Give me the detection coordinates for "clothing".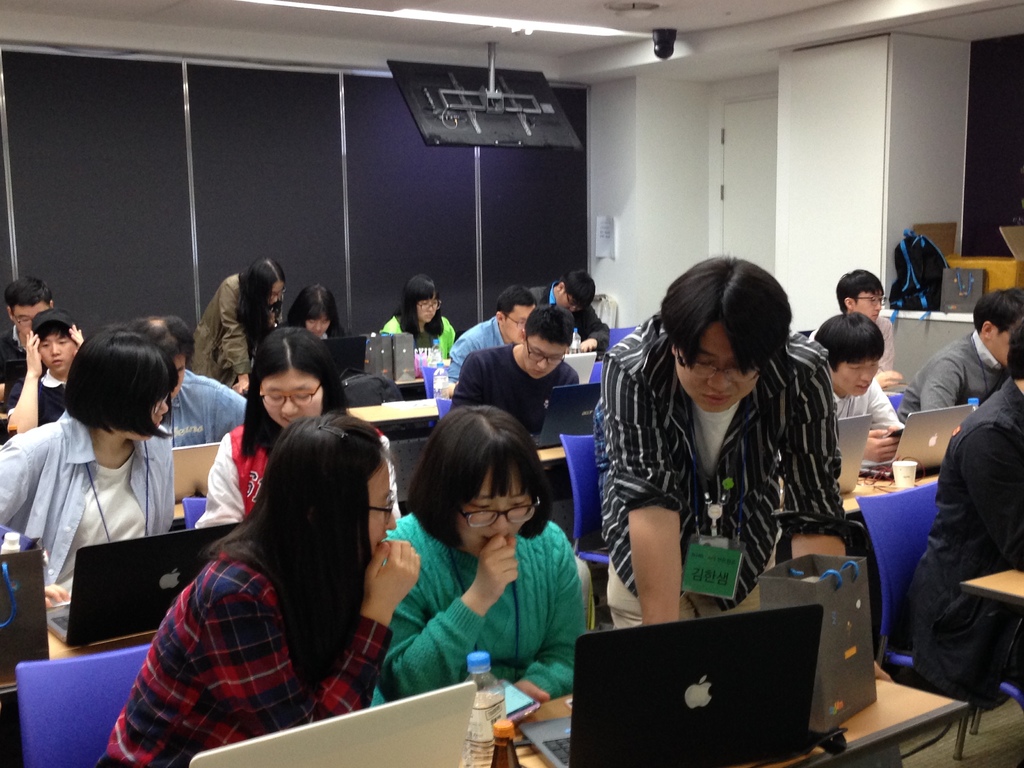
detection(160, 369, 253, 444).
